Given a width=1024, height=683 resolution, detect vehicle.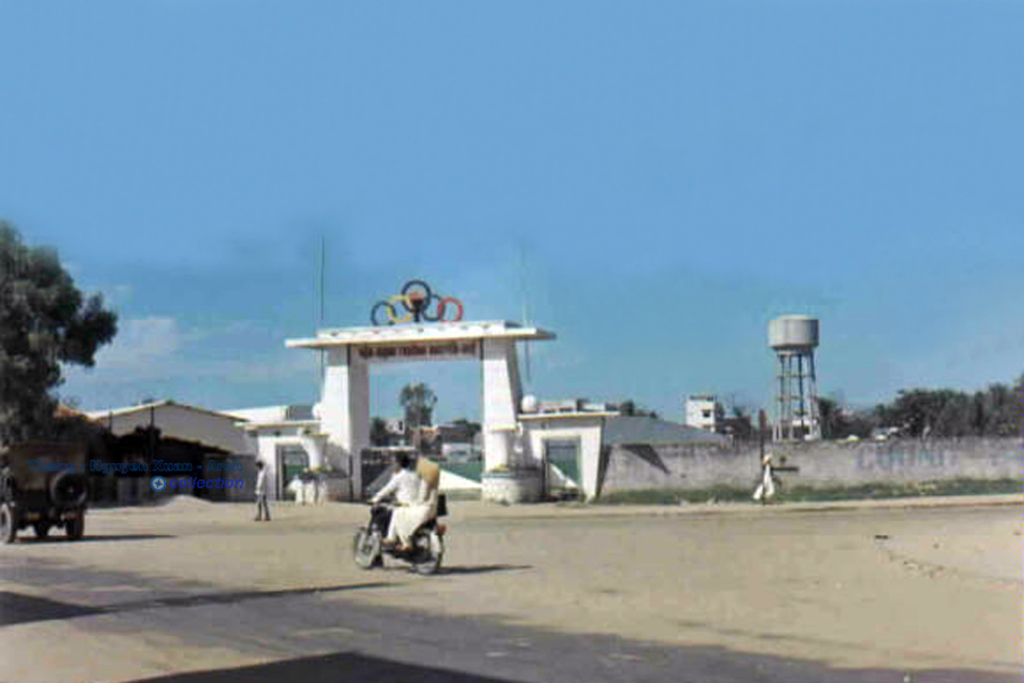
x1=355, y1=497, x2=445, y2=575.
